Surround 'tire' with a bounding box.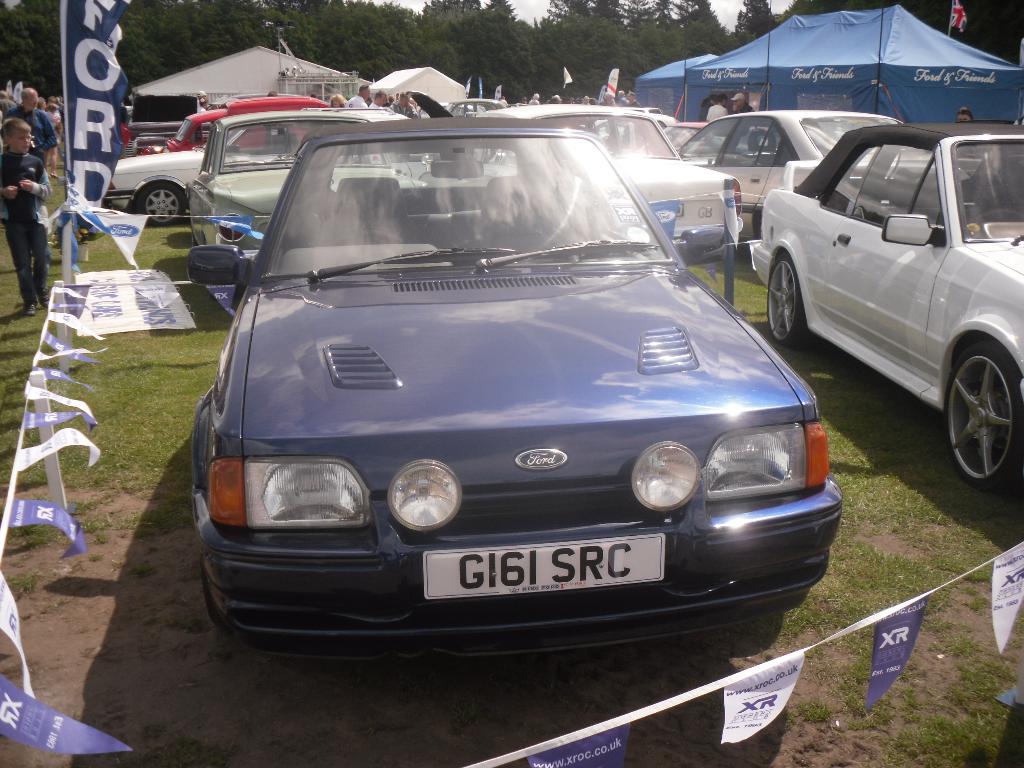
x1=766 y1=253 x2=817 y2=346.
